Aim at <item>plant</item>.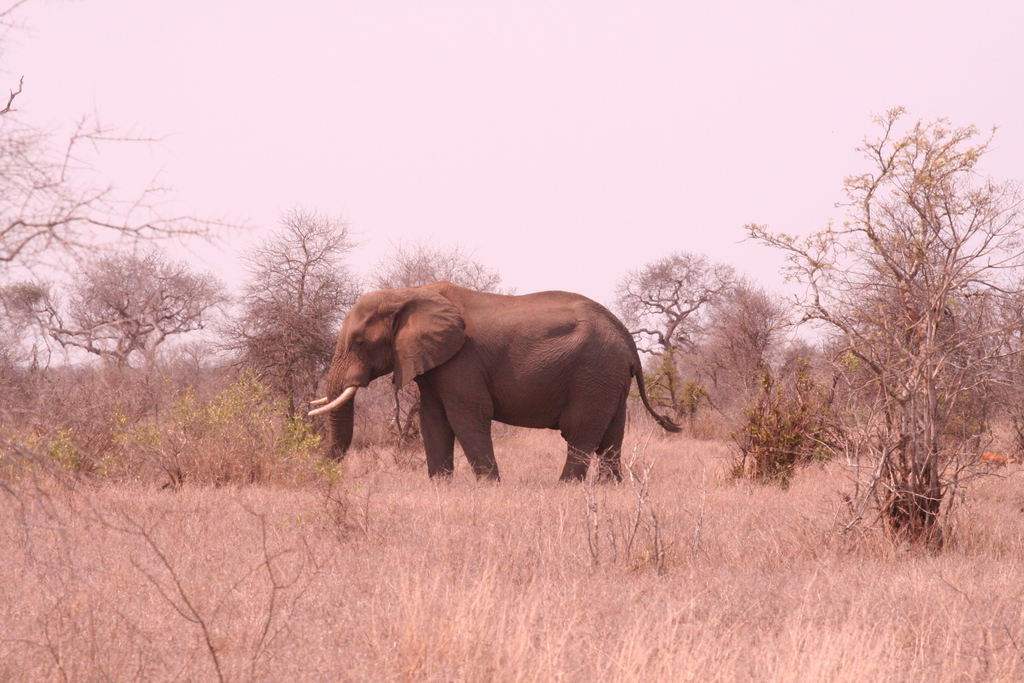
Aimed at 134:367:332:489.
